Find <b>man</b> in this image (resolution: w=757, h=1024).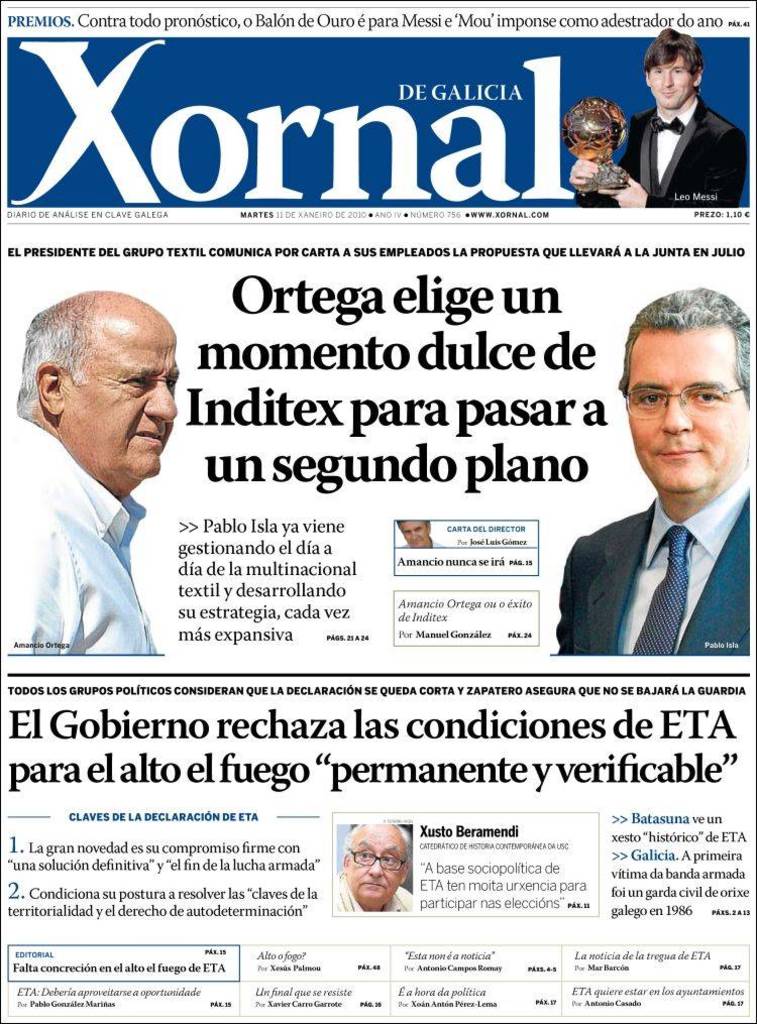
crop(0, 292, 183, 680).
